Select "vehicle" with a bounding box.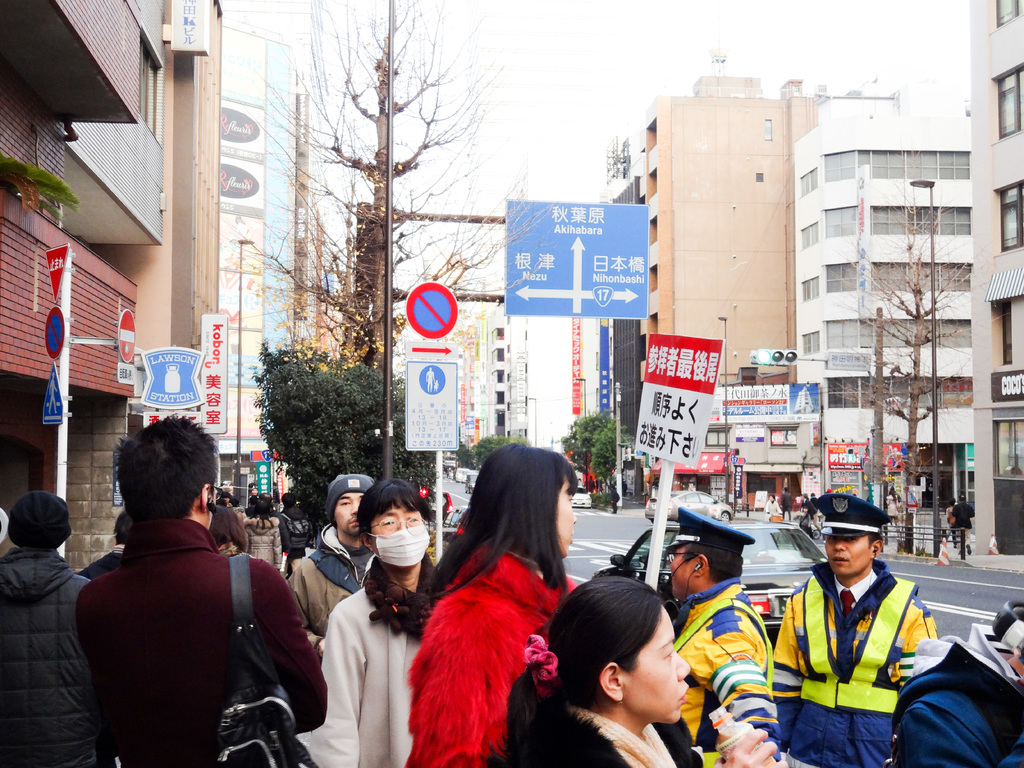
640:486:728:522.
